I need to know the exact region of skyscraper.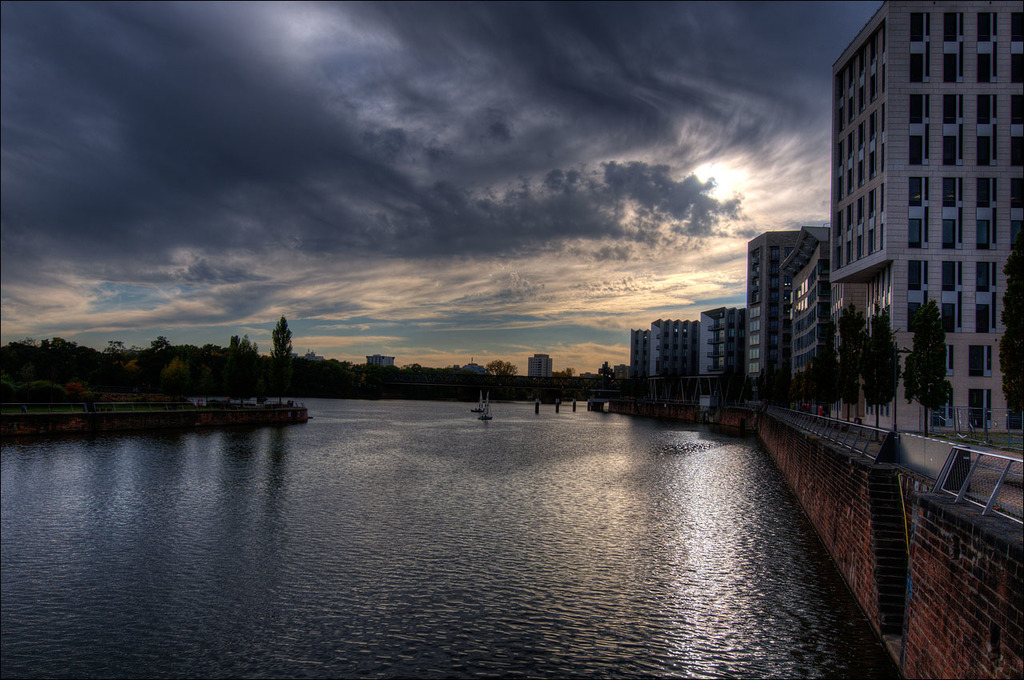
Region: left=827, top=0, right=1023, bottom=427.
